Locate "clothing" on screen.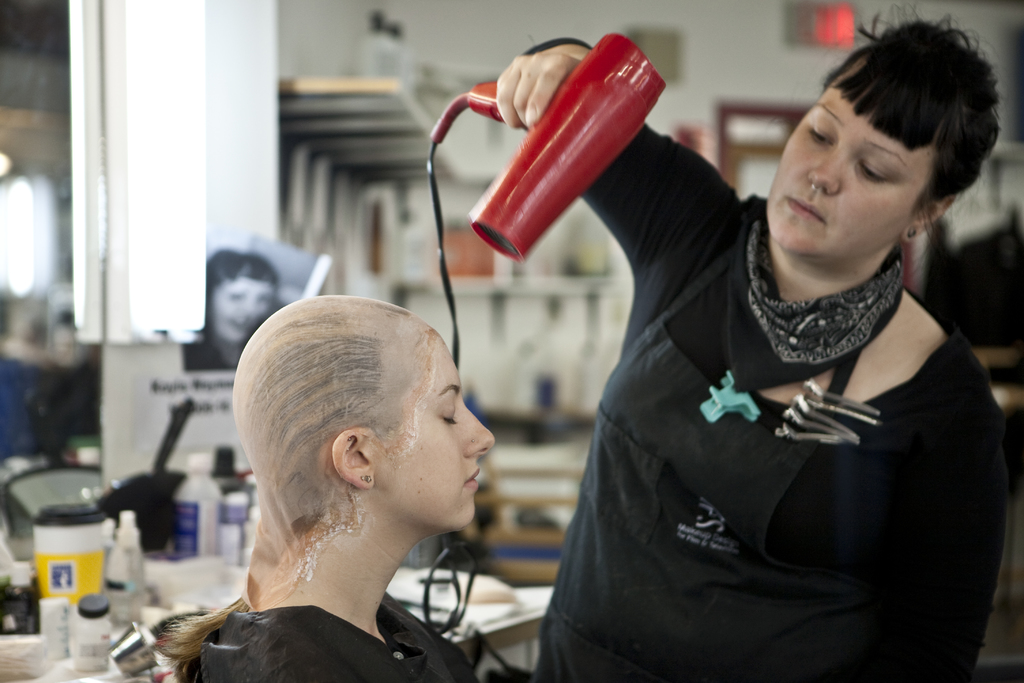
On screen at <bbox>529, 38, 1005, 682</bbox>.
